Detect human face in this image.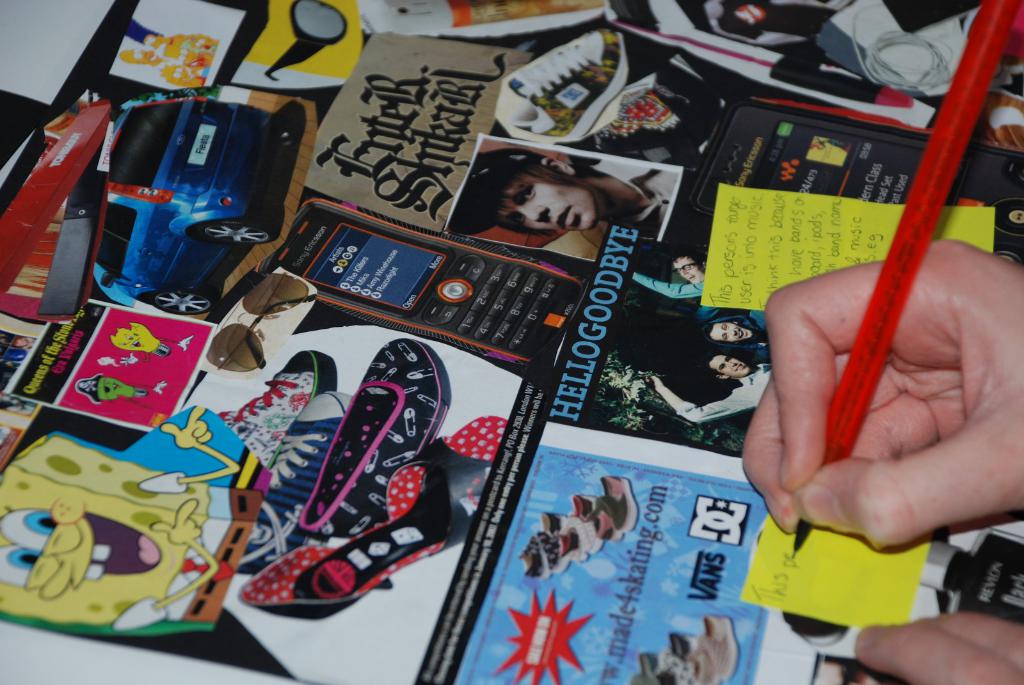
Detection: bbox=(675, 254, 706, 284).
